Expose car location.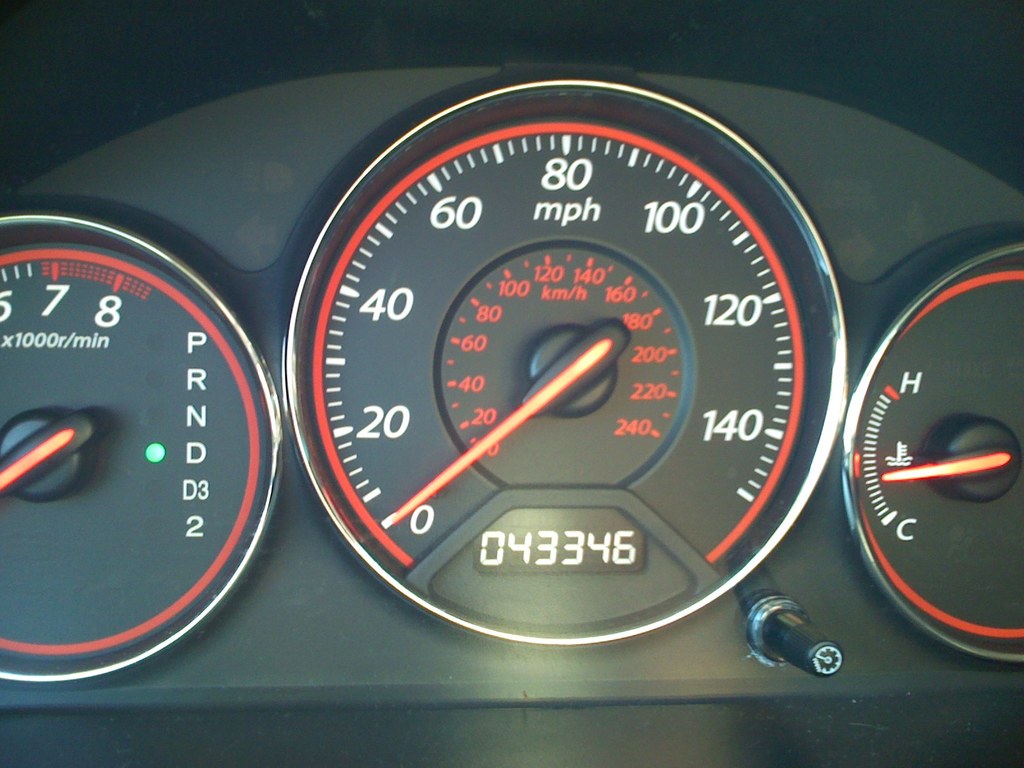
Exposed at <region>0, 0, 1023, 767</region>.
